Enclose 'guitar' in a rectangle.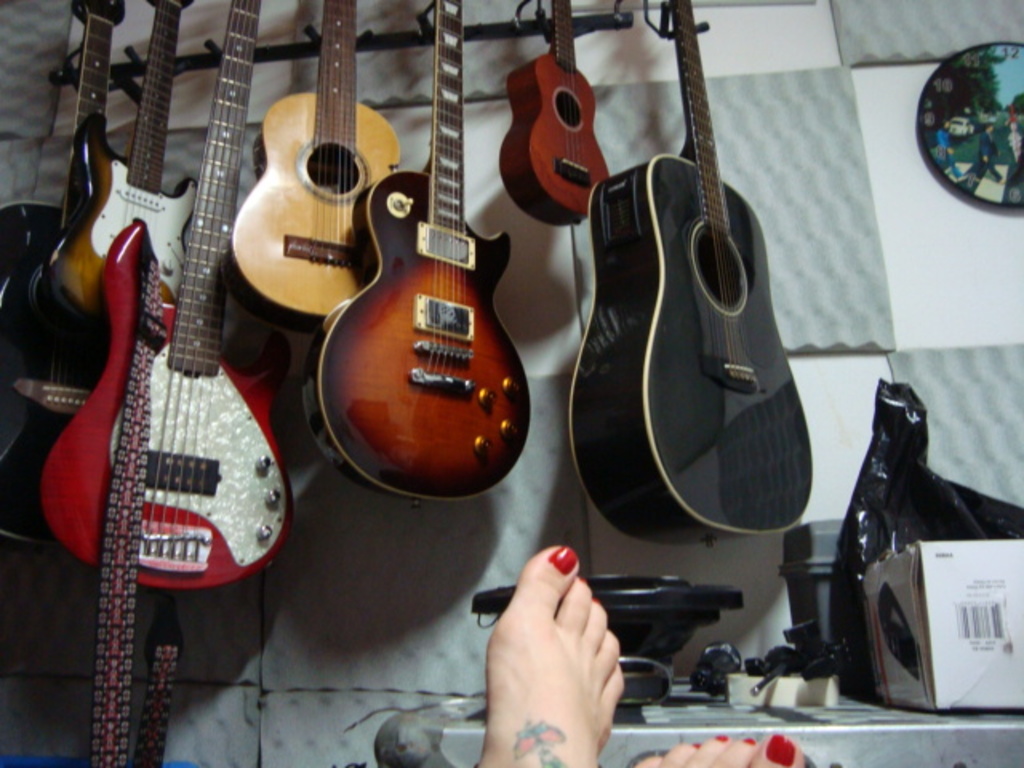
rect(566, 0, 814, 546).
